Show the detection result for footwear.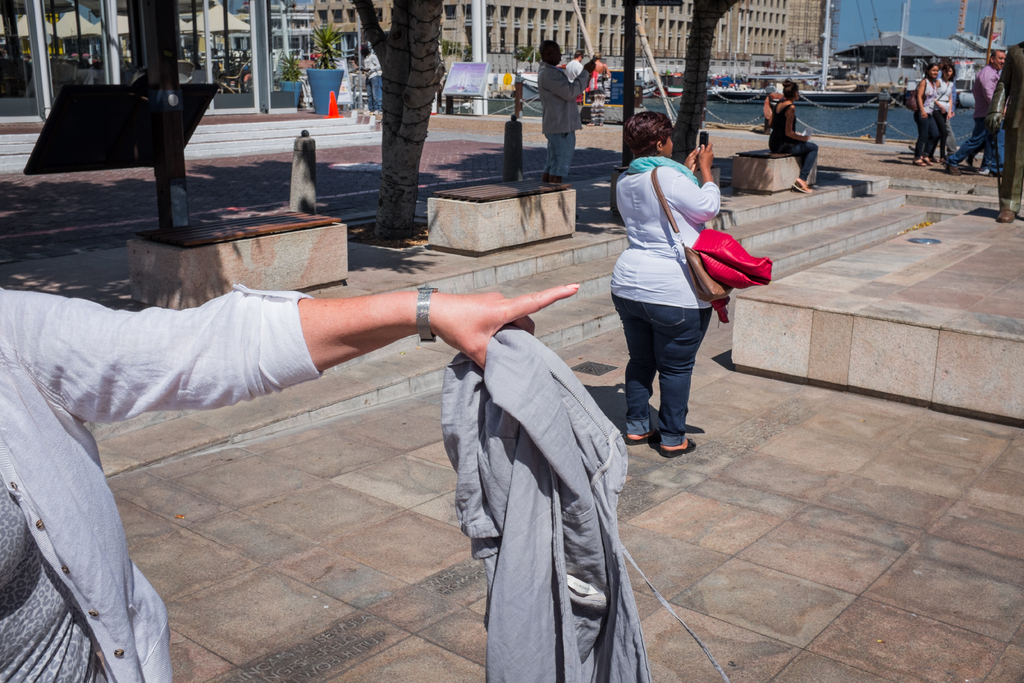
x1=943 y1=160 x2=965 y2=178.
